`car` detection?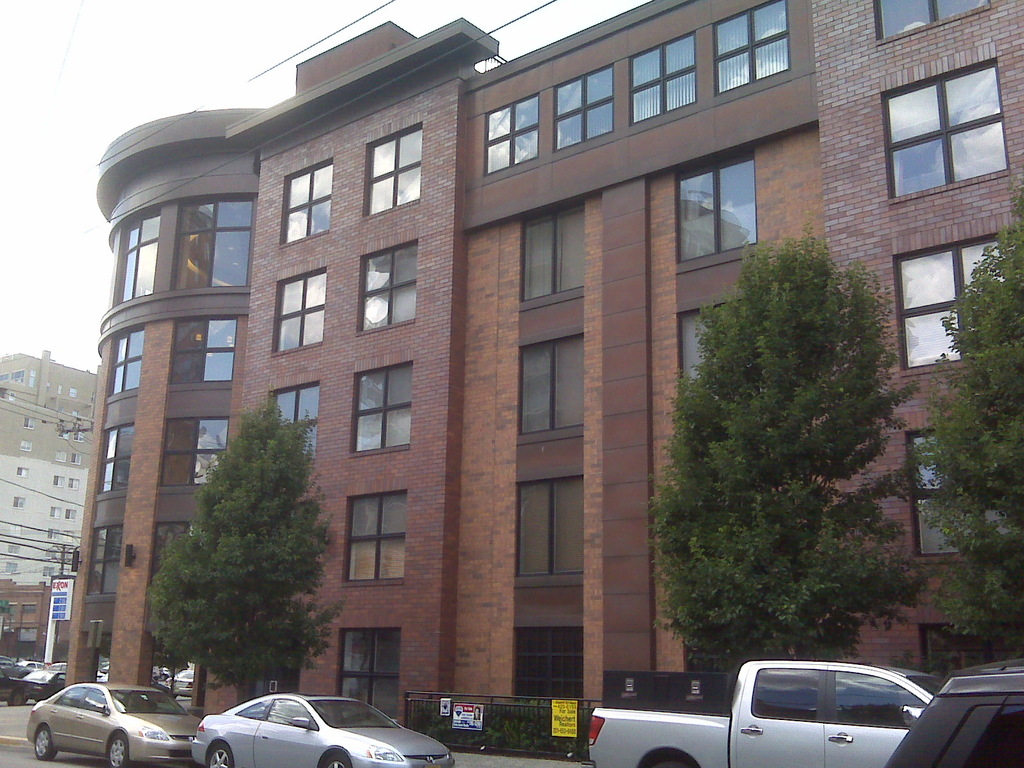
(886, 651, 1023, 767)
